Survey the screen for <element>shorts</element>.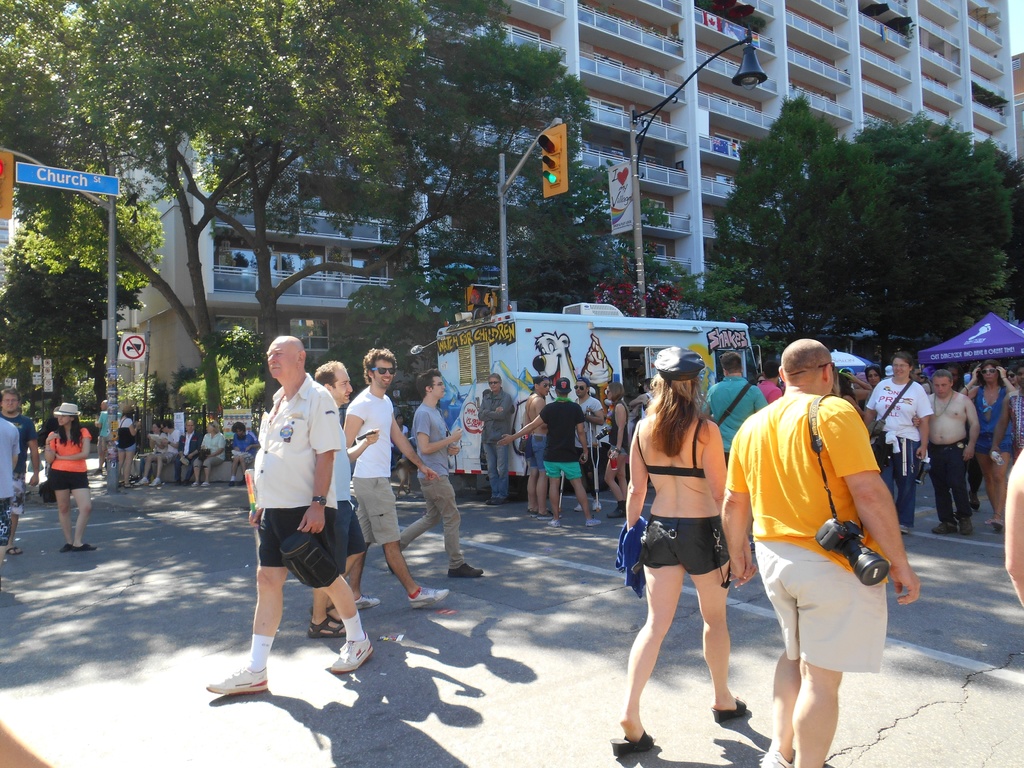
Survey found: crop(973, 429, 1015, 457).
